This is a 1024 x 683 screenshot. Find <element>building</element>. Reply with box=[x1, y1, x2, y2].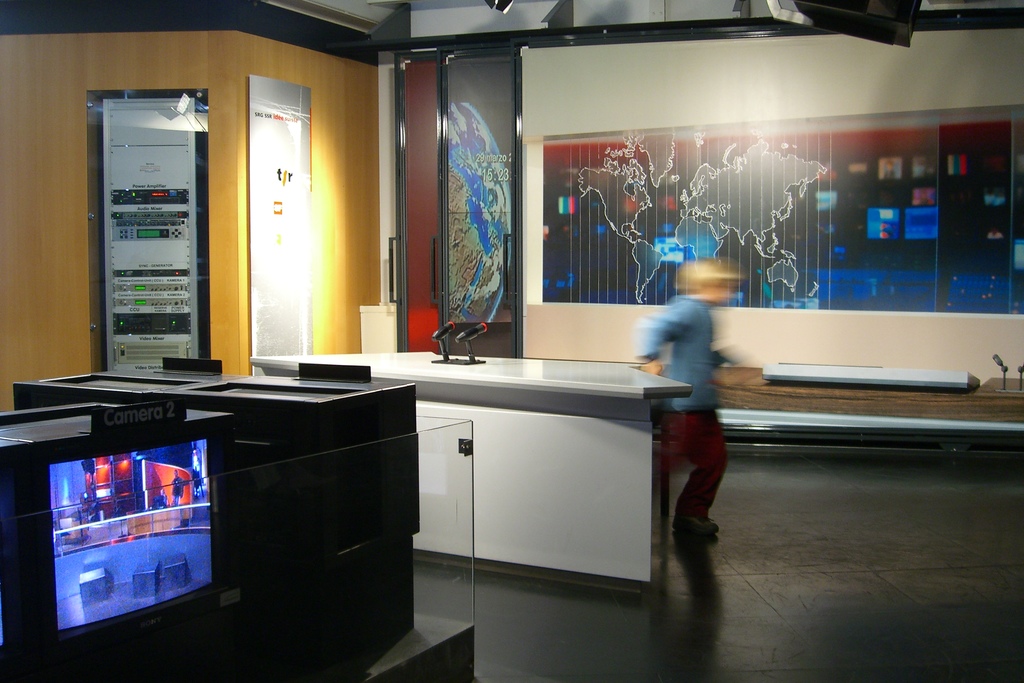
box=[0, 0, 1023, 682].
